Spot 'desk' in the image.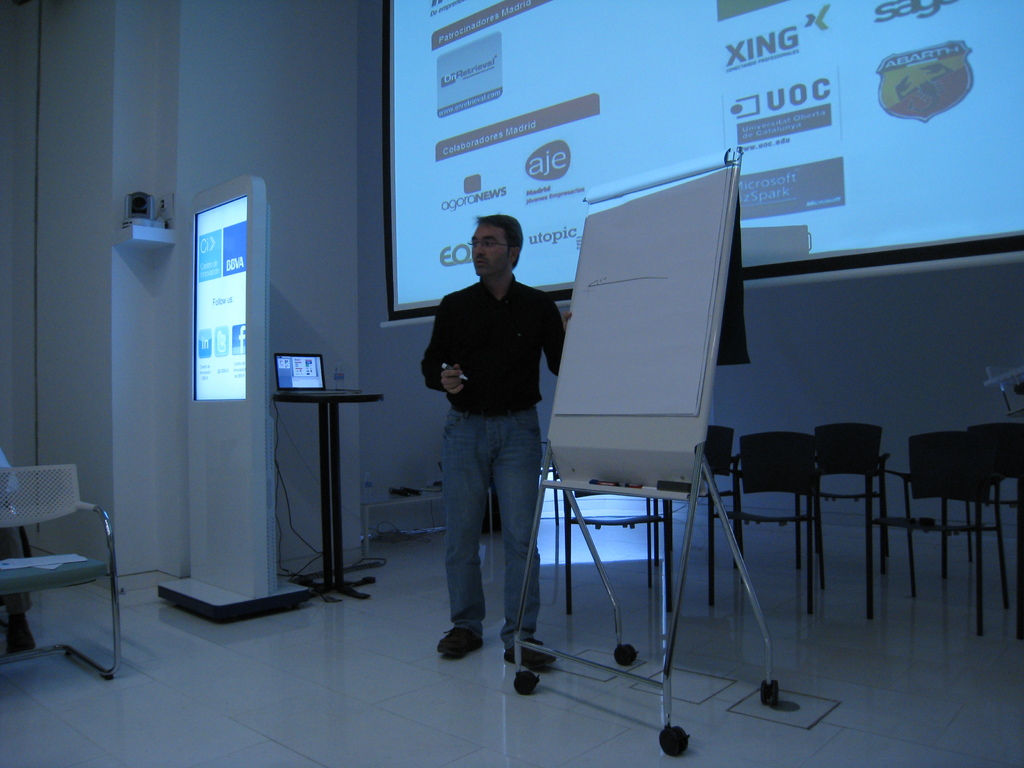
'desk' found at x1=248 y1=371 x2=376 y2=607.
